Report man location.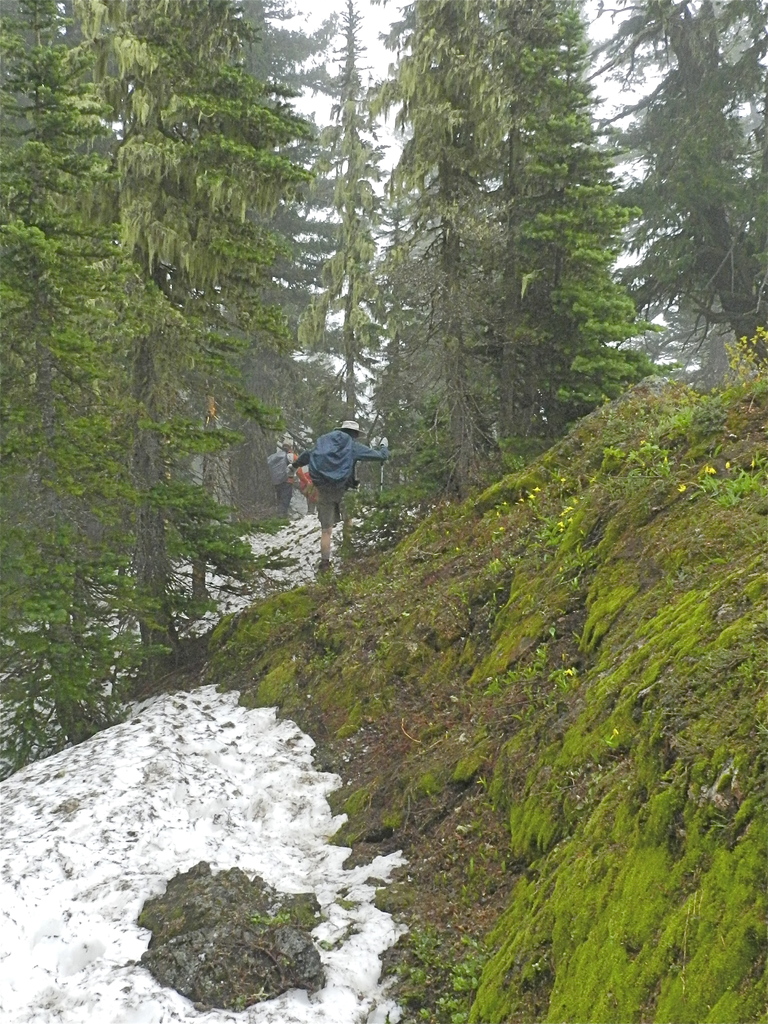
Report: bbox=(274, 409, 389, 564).
